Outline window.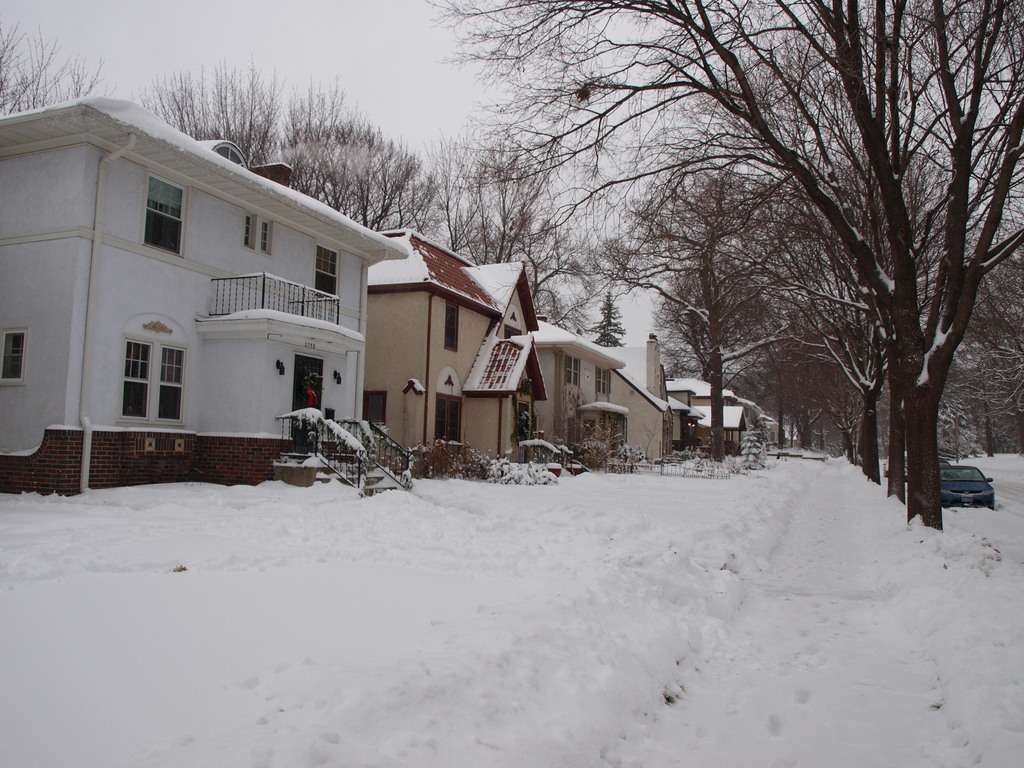
Outline: 315:241:341:303.
